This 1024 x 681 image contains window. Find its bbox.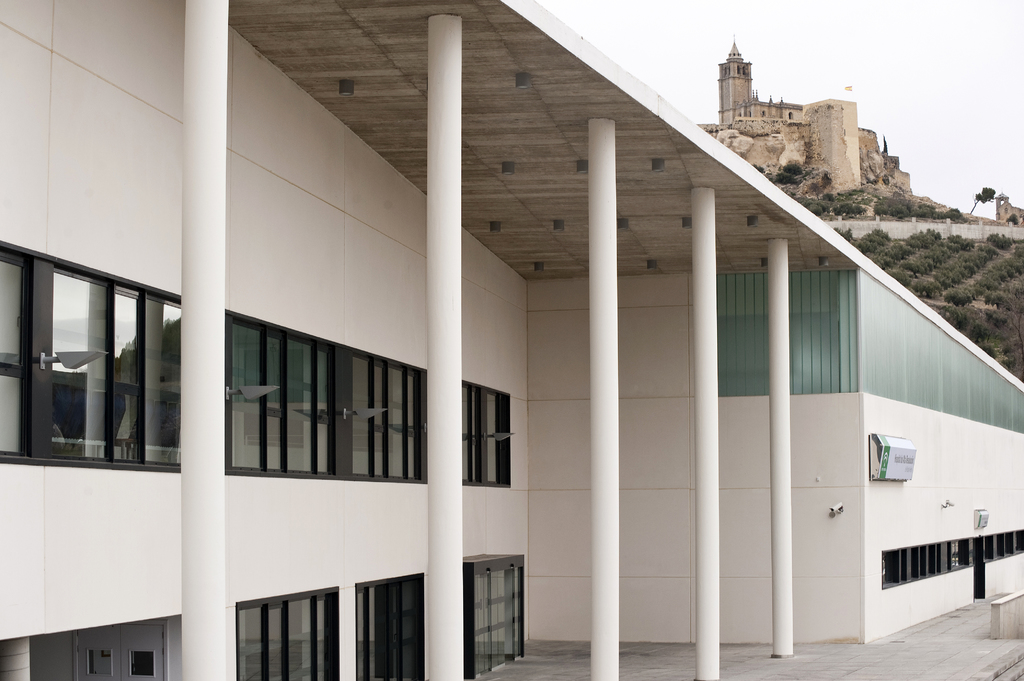
locate(222, 308, 427, 484).
